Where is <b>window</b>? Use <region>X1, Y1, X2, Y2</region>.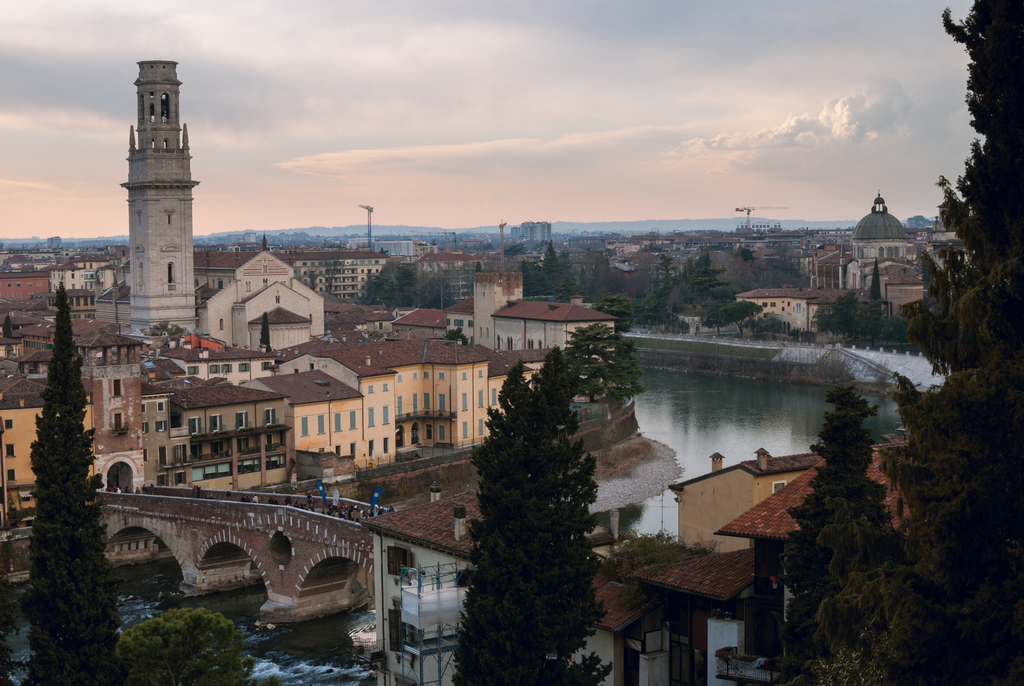
<region>331, 412, 344, 430</region>.
